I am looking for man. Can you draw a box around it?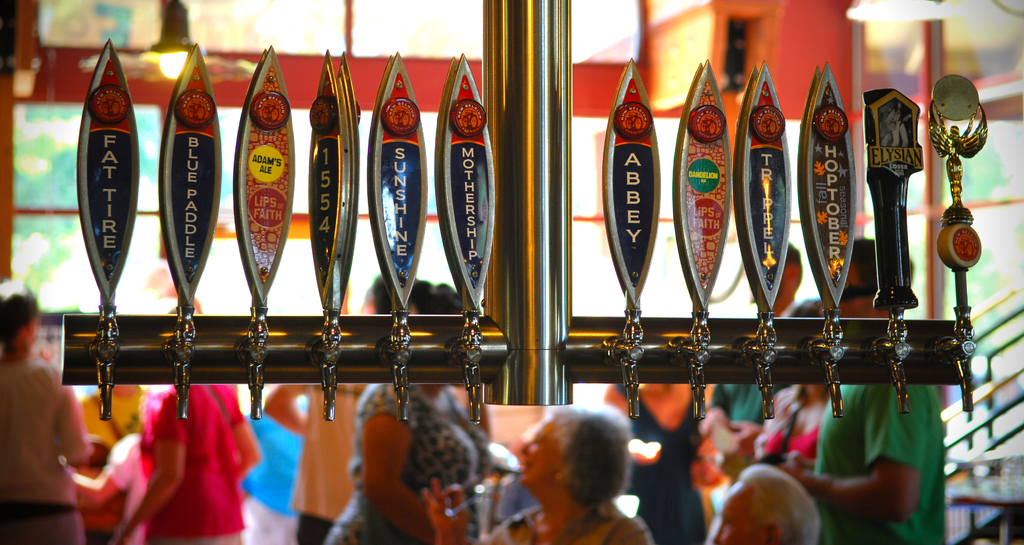
Sure, the bounding box is {"x1": 771, "y1": 236, "x2": 954, "y2": 544}.
